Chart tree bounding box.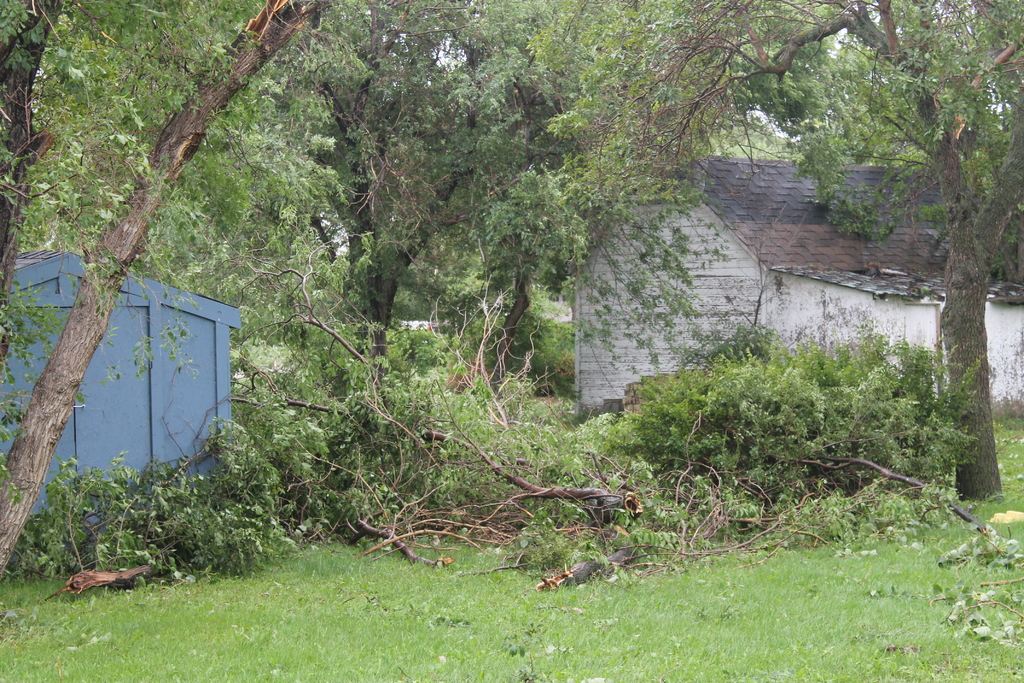
Charted: Rect(0, 0, 344, 591).
